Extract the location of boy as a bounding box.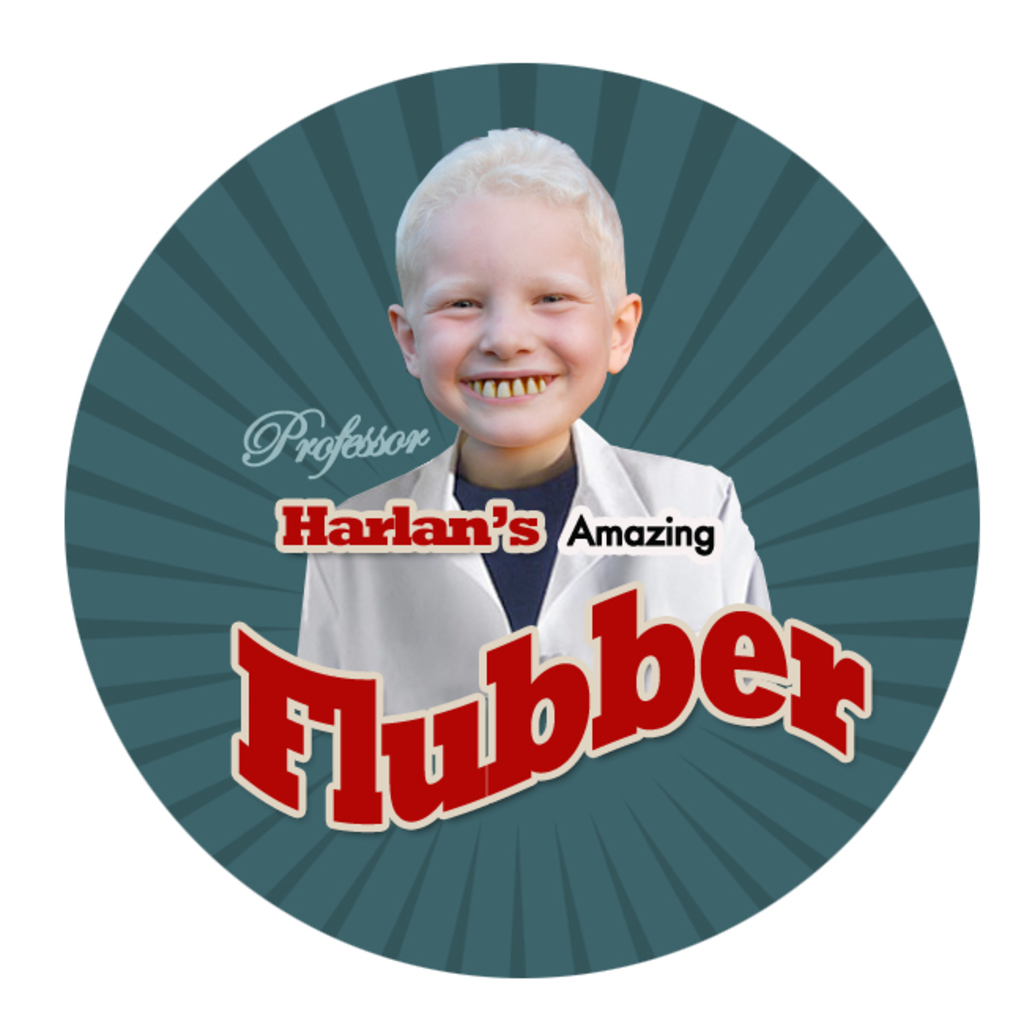
pyautogui.locateOnScreen(328, 131, 762, 781).
